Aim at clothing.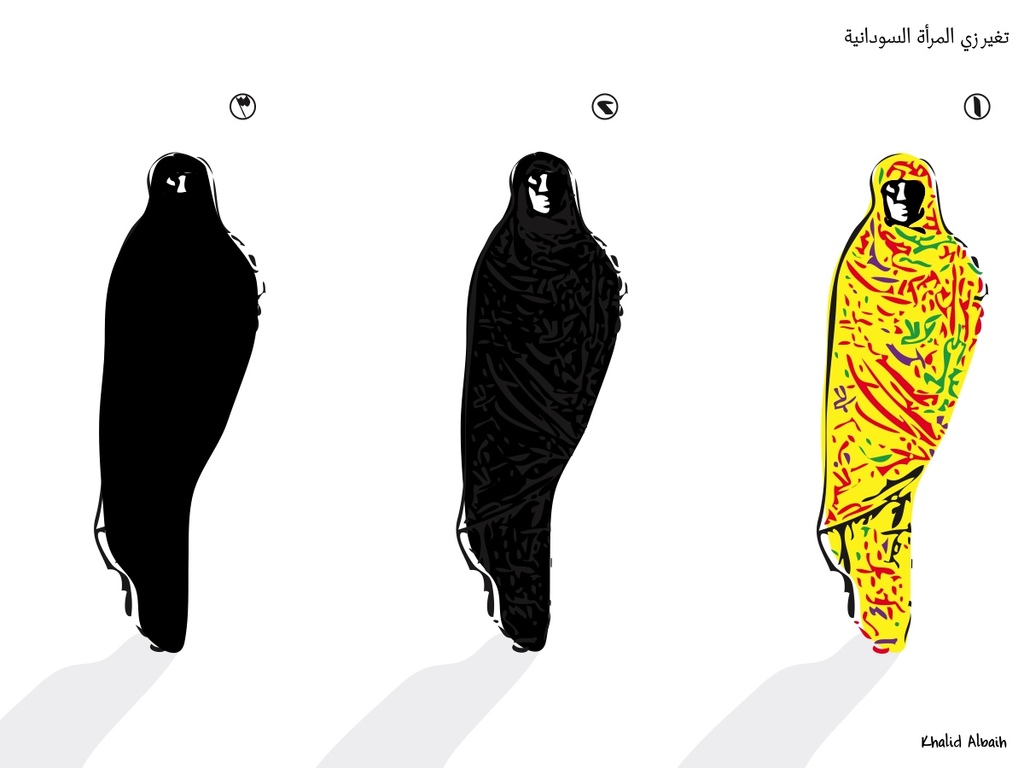
Aimed at bbox=(105, 141, 259, 655).
